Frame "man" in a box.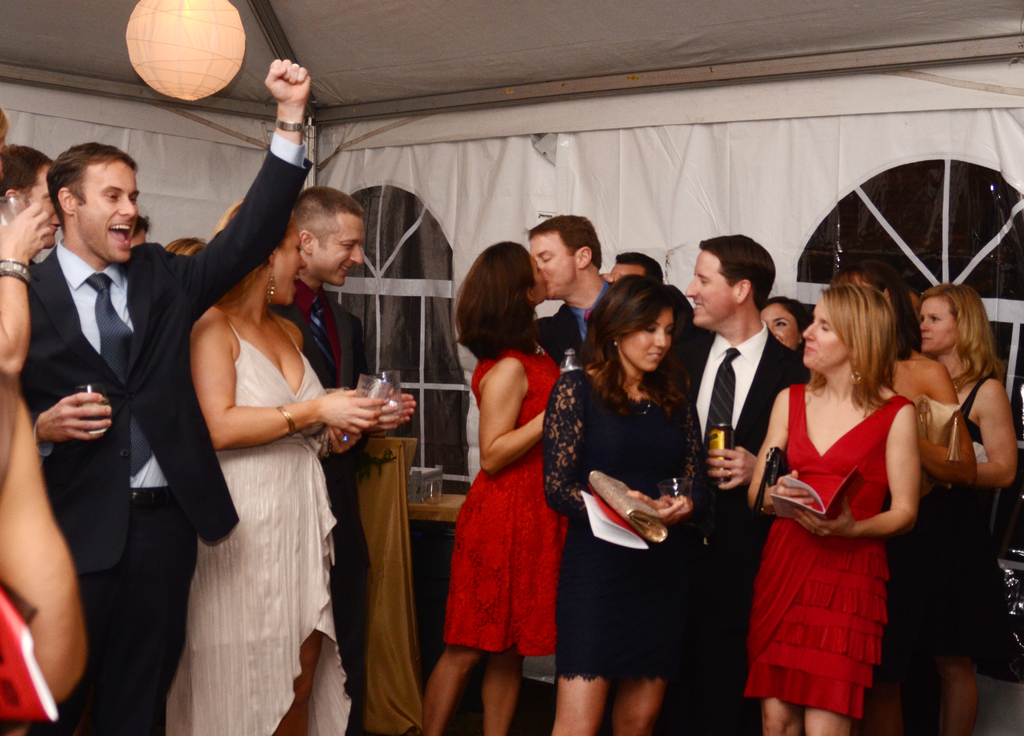
bbox=(270, 184, 379, 735).
